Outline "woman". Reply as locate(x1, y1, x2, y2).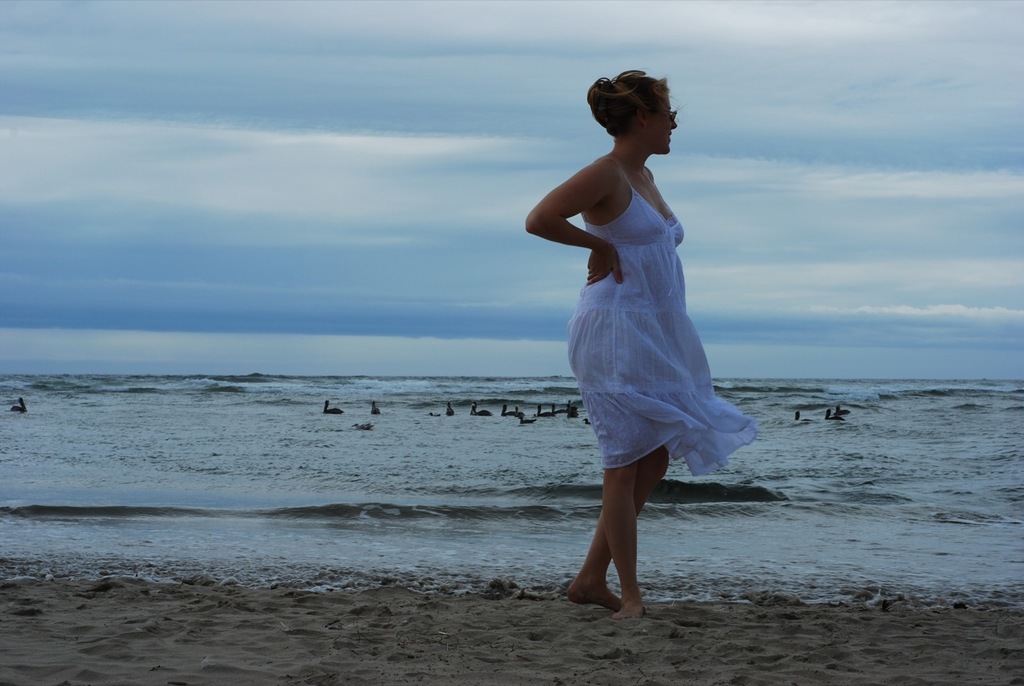
locate(526, 66, 754, 561).
